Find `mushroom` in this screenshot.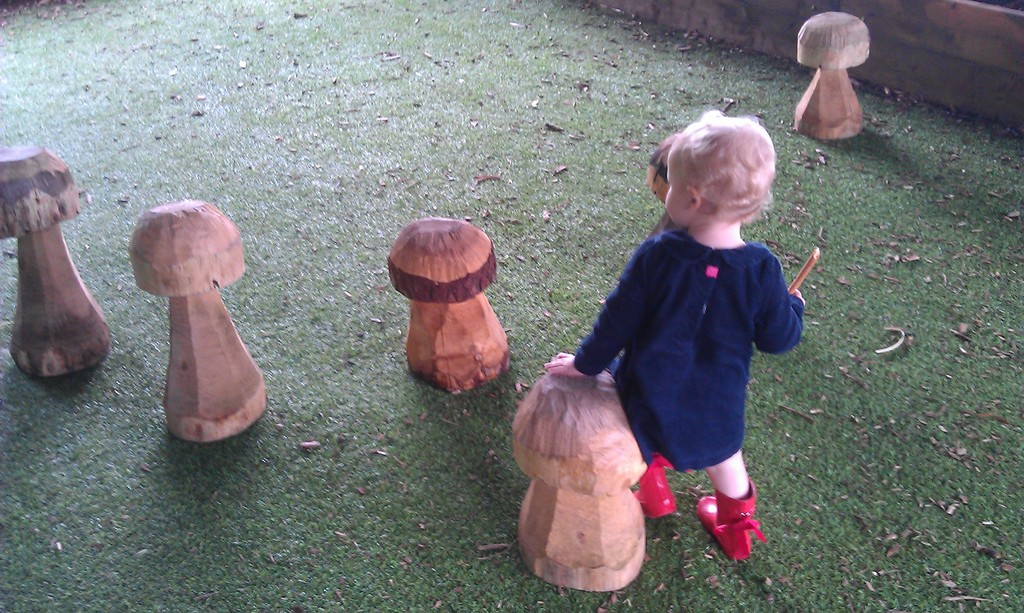
The bounding box for `mushroom` is x1=122, y1=196, x2=272, y2=452.
